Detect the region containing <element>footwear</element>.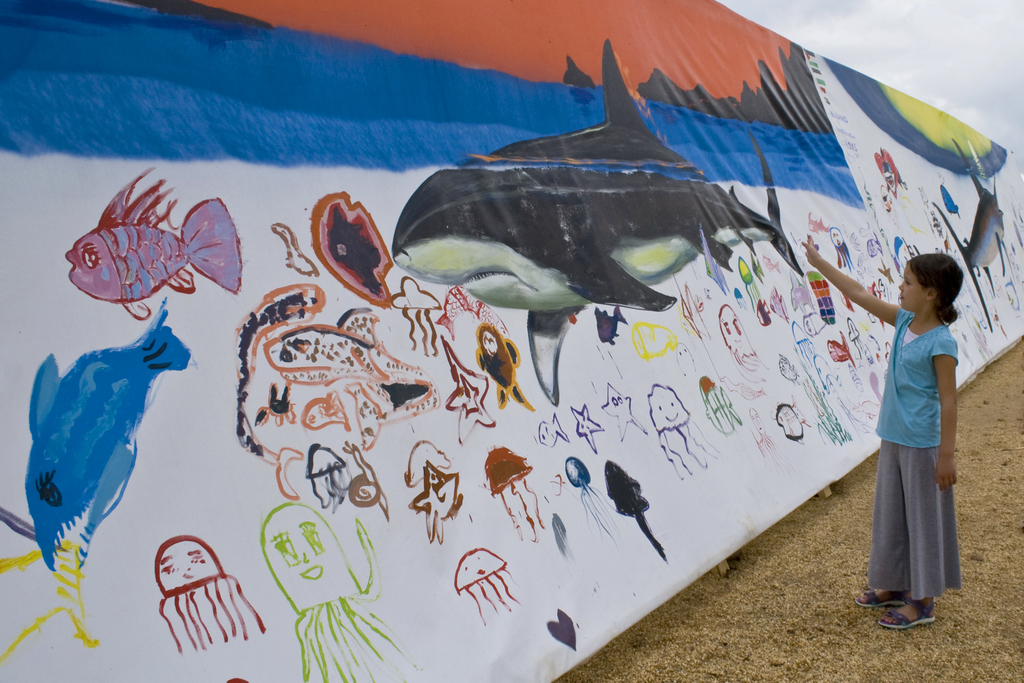
x1=852 y1=584 x2=911 y2=608.
